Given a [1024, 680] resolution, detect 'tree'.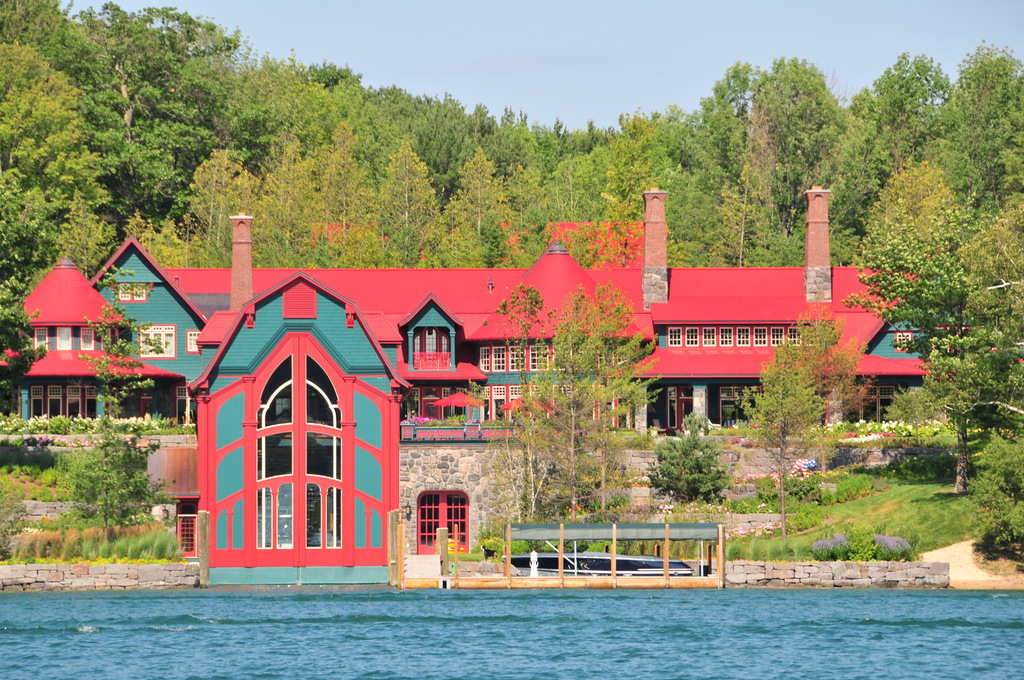
[120,210,200,266].
